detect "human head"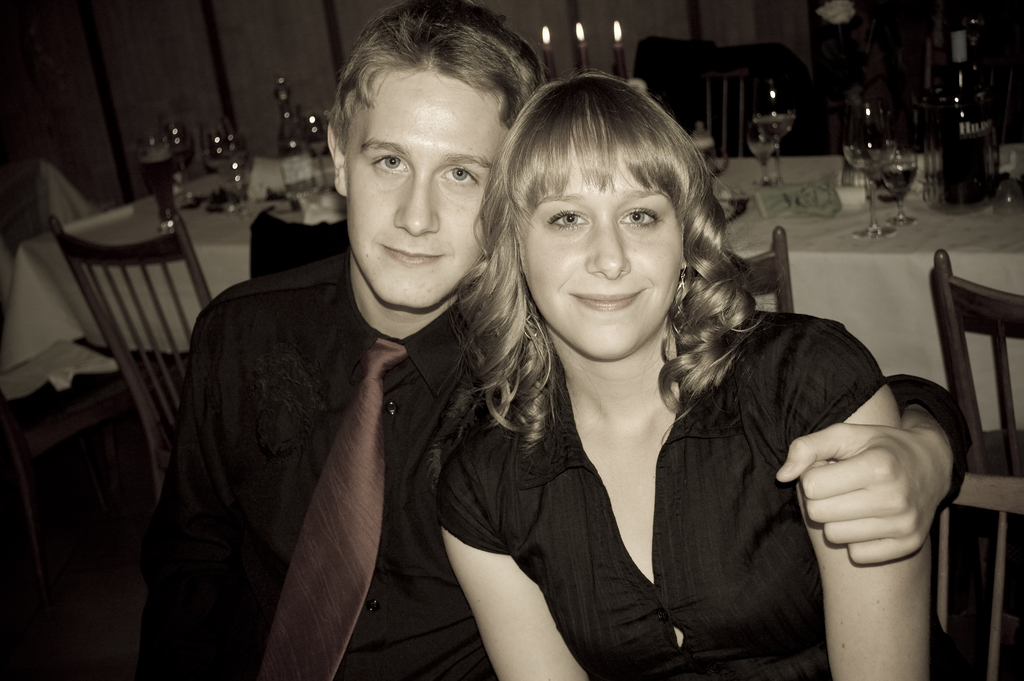
crop(340, 6, 537, 334)
